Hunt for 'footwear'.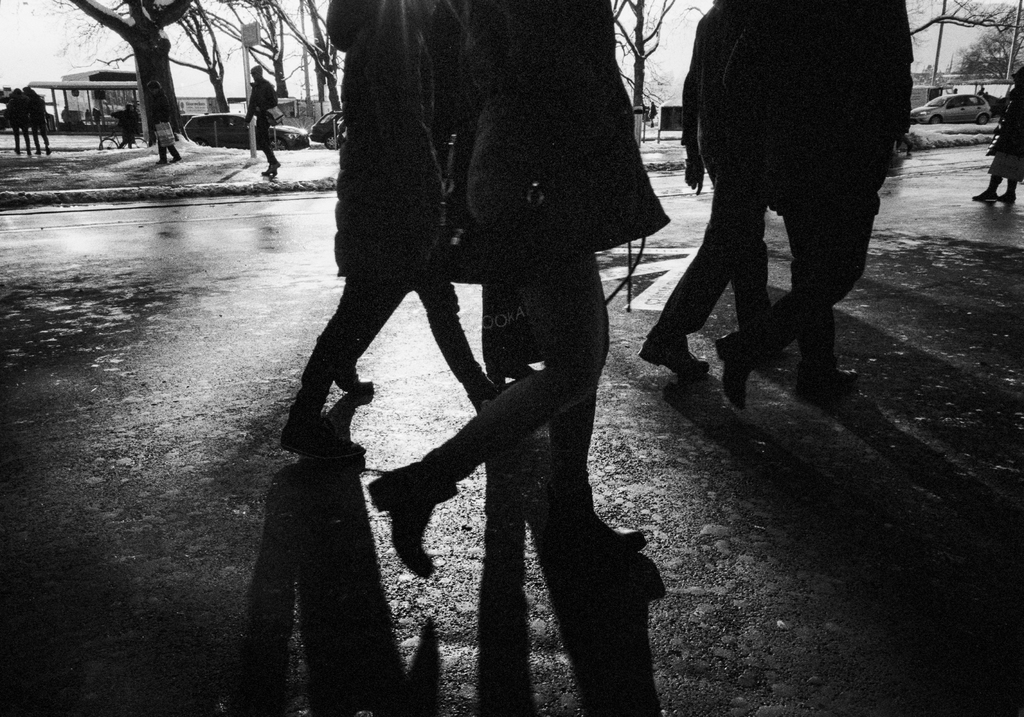
Hunted down at 271 160 281 174.
